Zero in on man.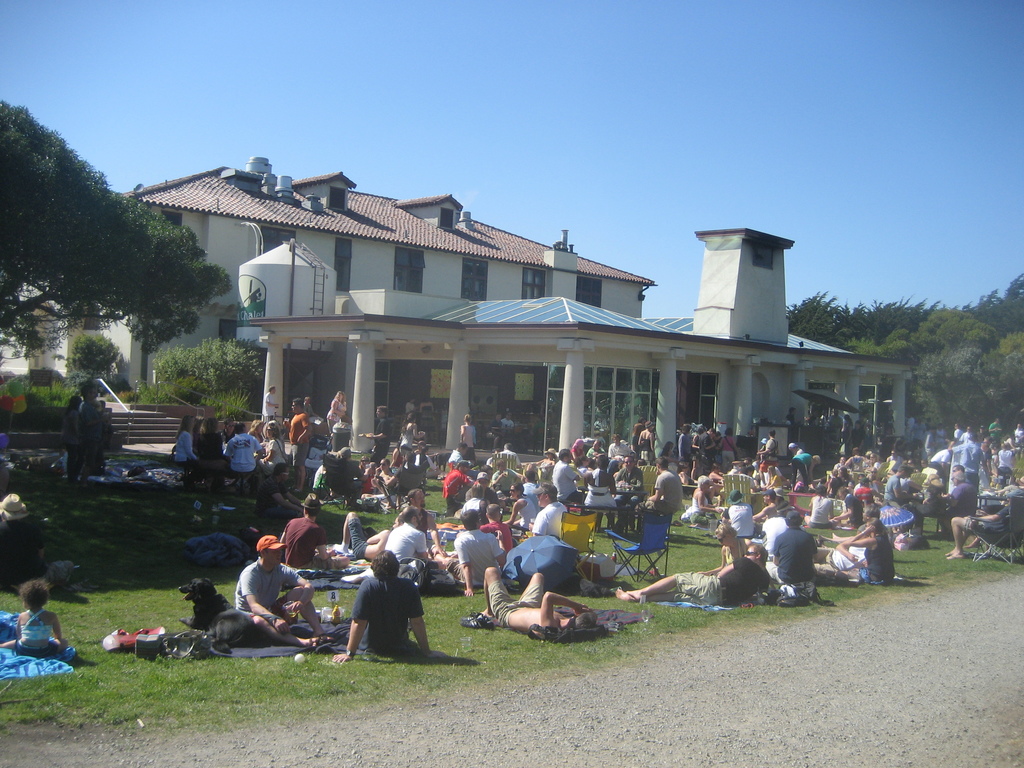
Zeroed in: crop(235, 538, 335, 650).
